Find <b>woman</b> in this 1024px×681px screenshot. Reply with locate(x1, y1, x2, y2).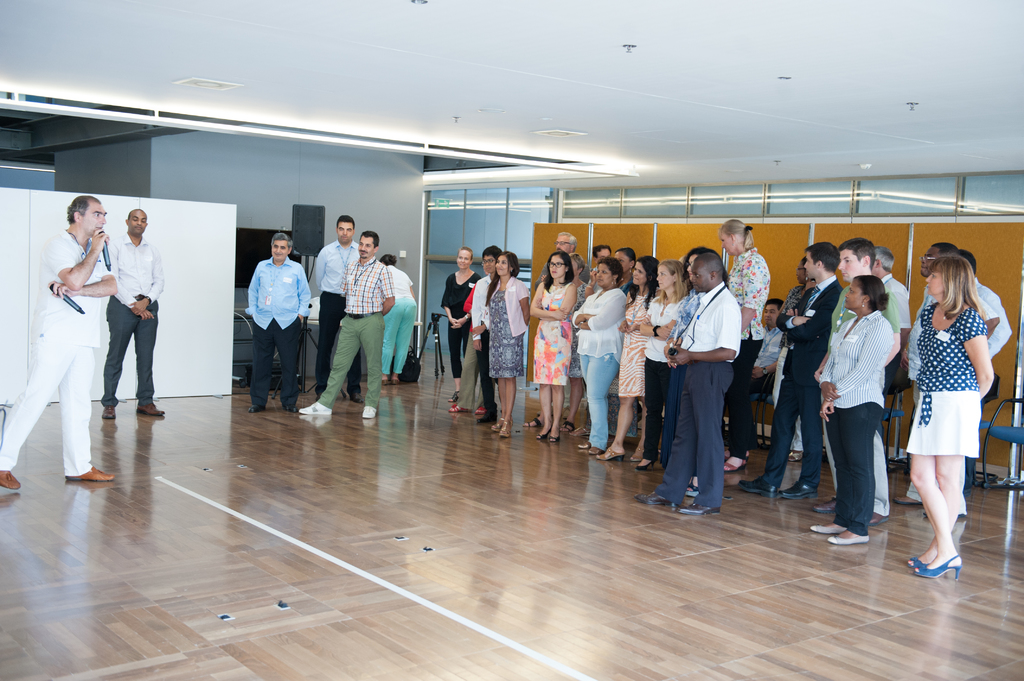
locate(661, 250, 726, 496).
